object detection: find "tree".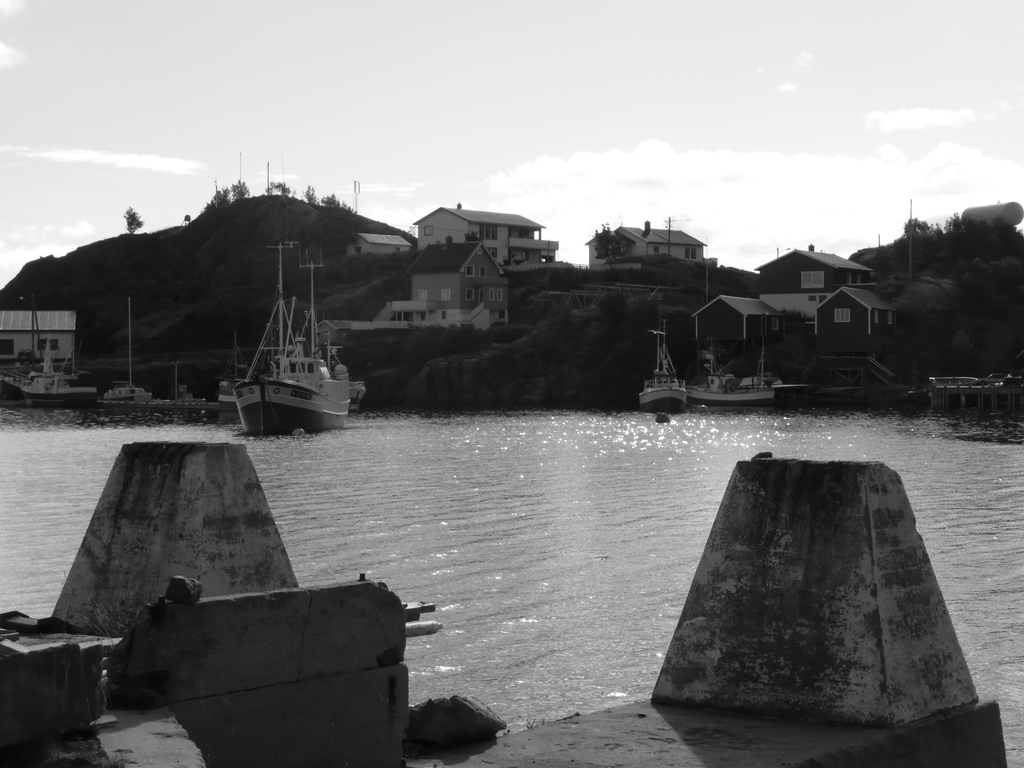
[591,222,627,266].
